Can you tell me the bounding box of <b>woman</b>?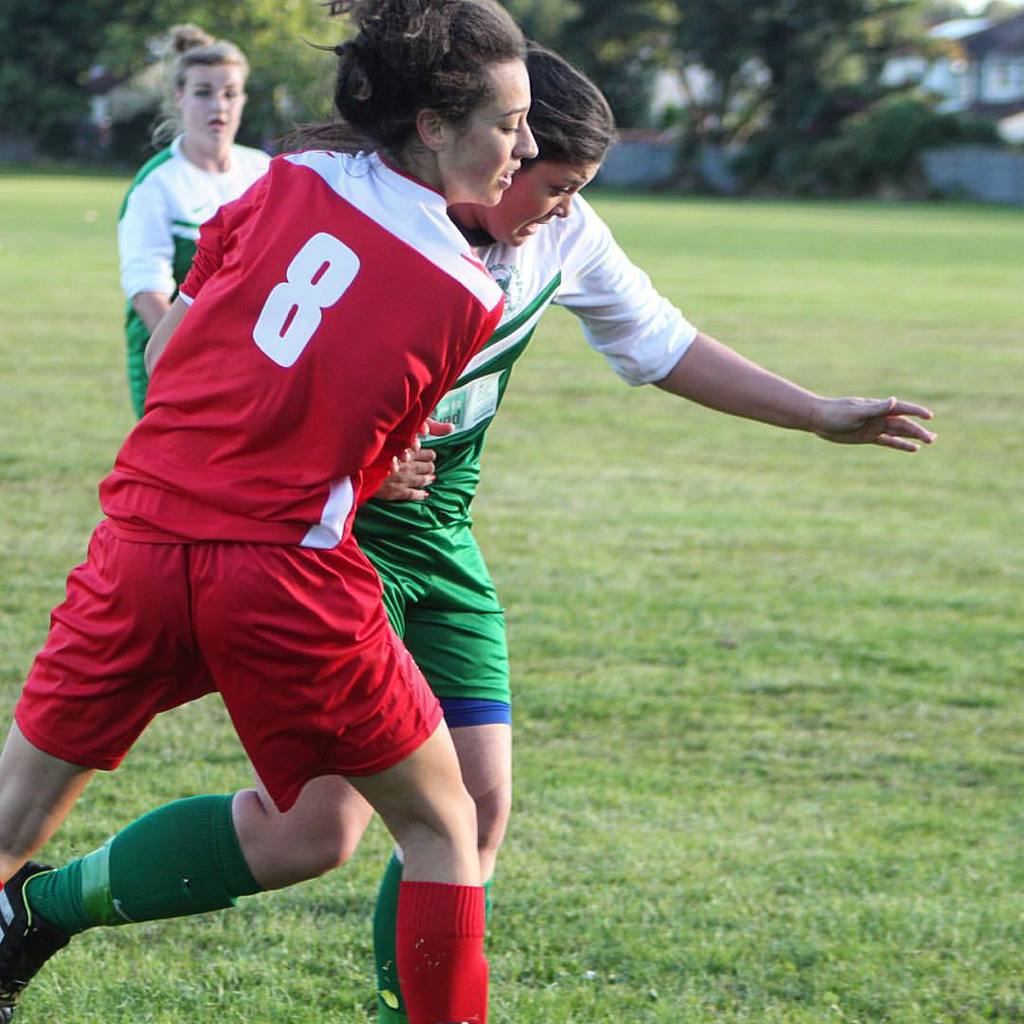
0, 44, 933, 1023.
